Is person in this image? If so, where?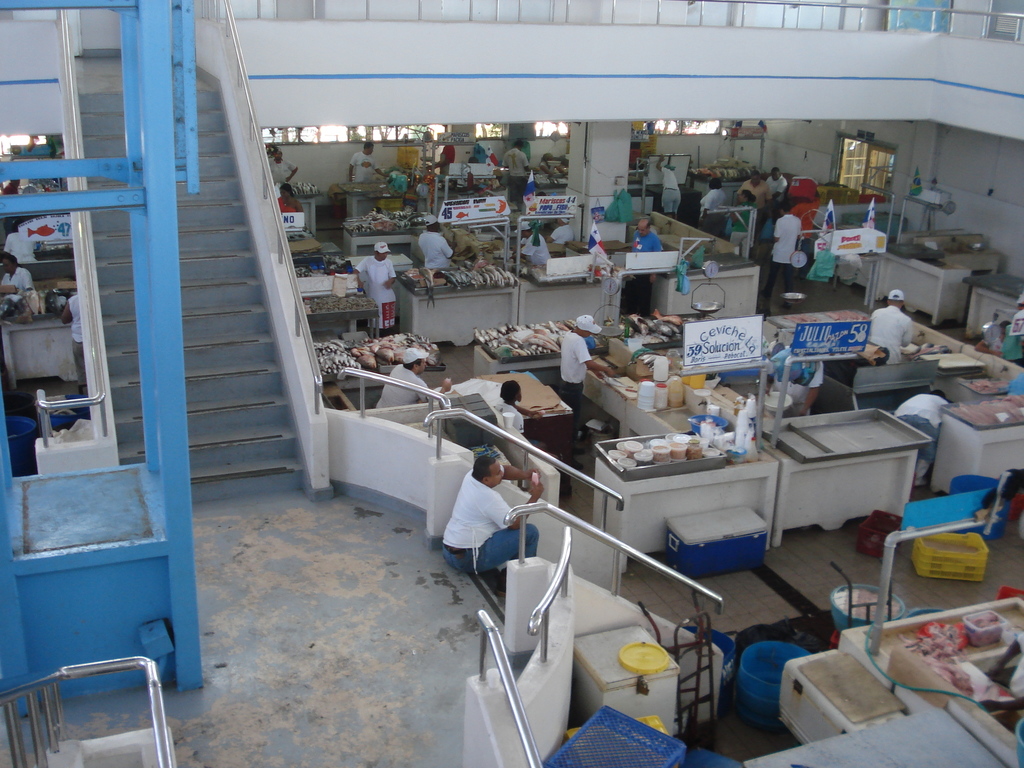
Yes, at [left=58, top=286, right=89, bottom=399].
